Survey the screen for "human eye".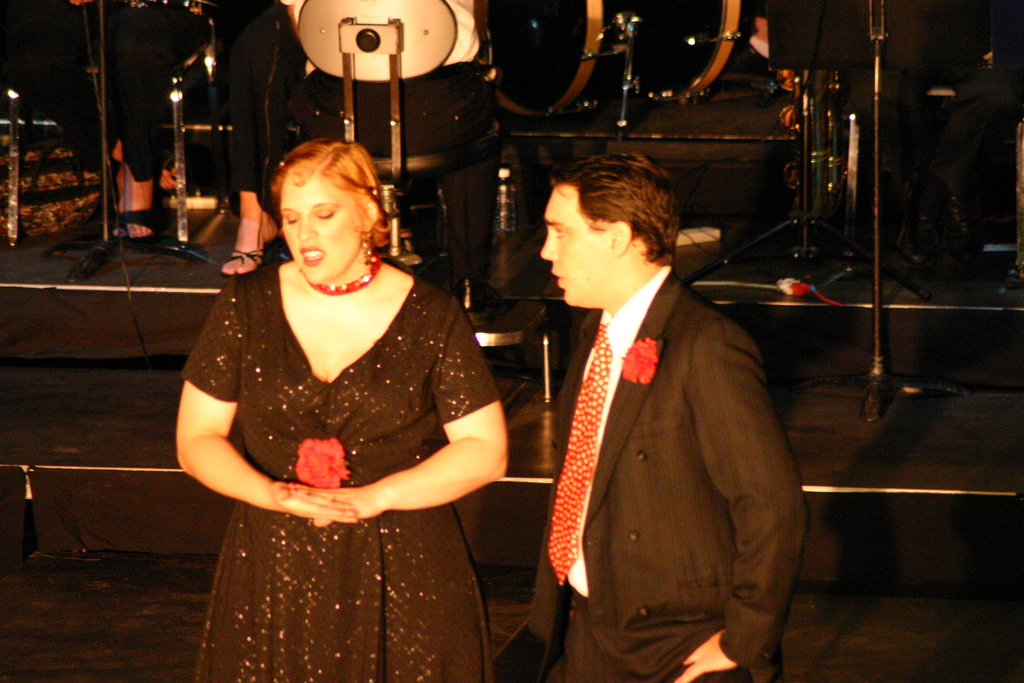
Survey found: <bbox>553, 222, 570, 243</bbox>.
